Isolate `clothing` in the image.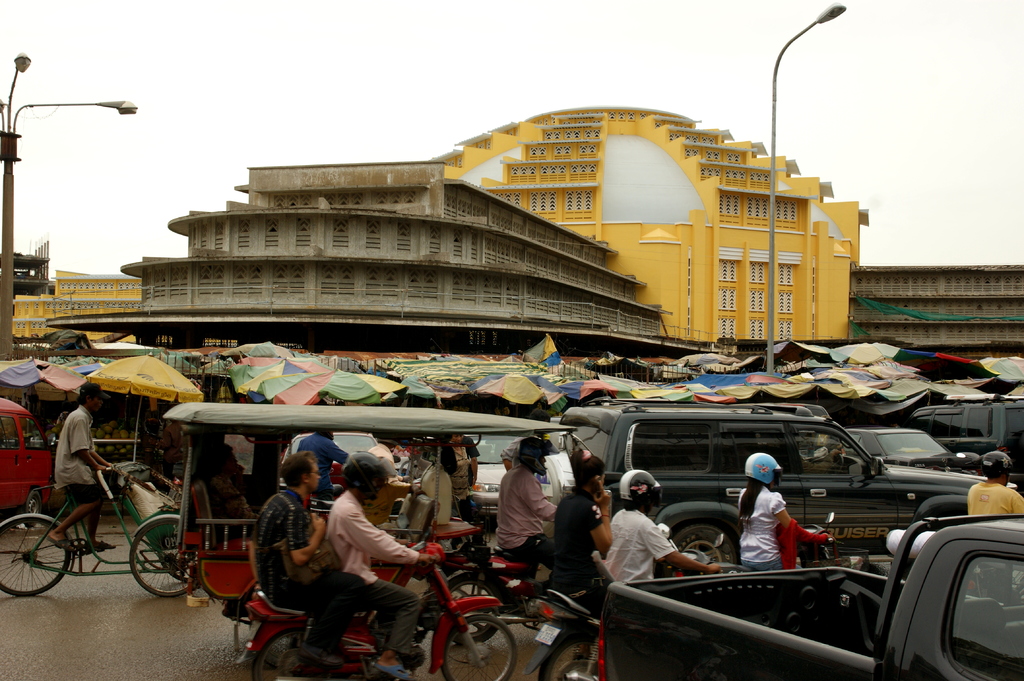
Isolated region: rect(294, 425, 350, 501).
